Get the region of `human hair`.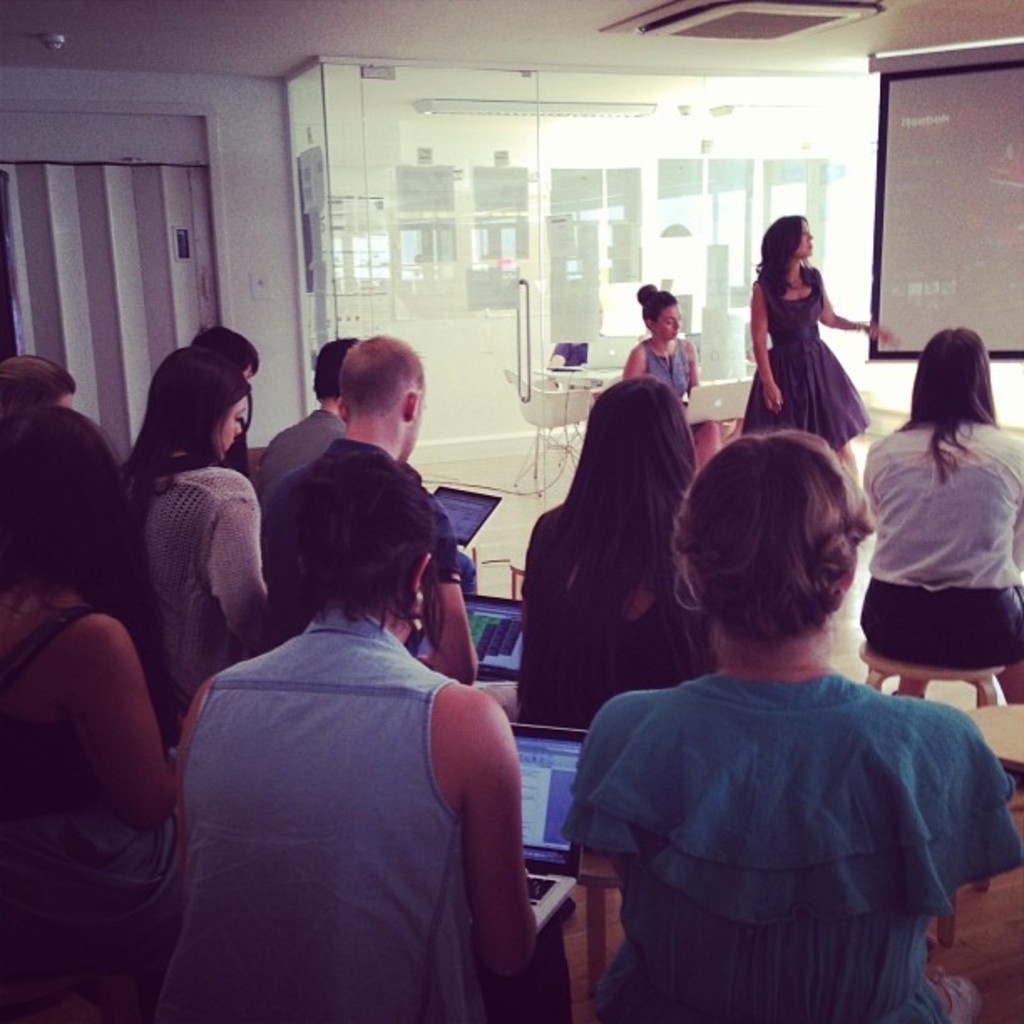
(0,405,196,733).
